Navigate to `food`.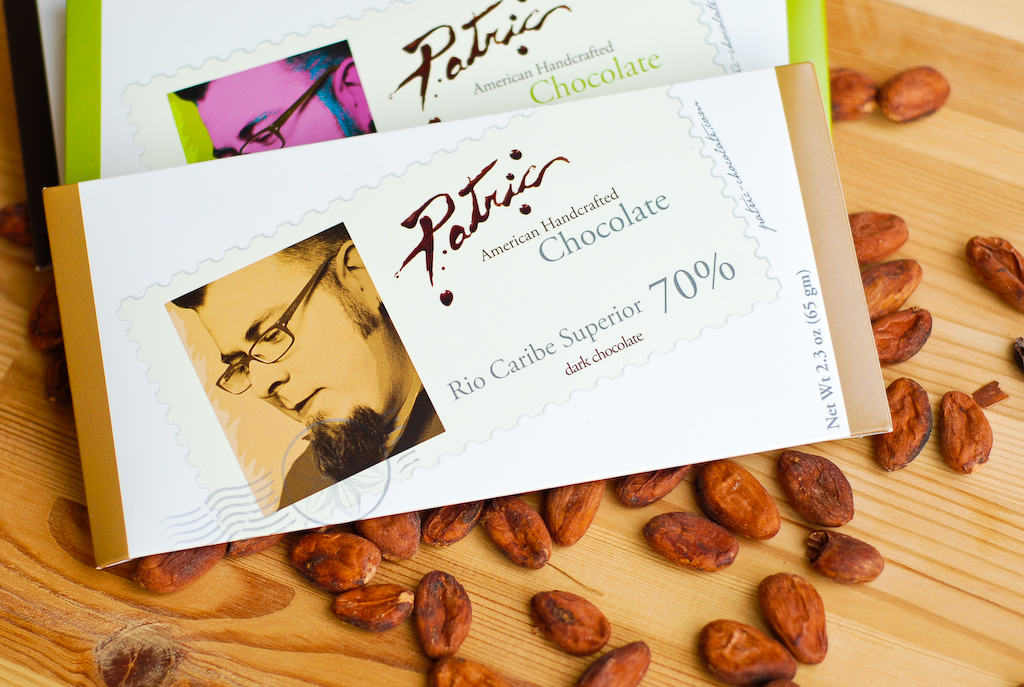
Navigation target: [694,457,783,542].
